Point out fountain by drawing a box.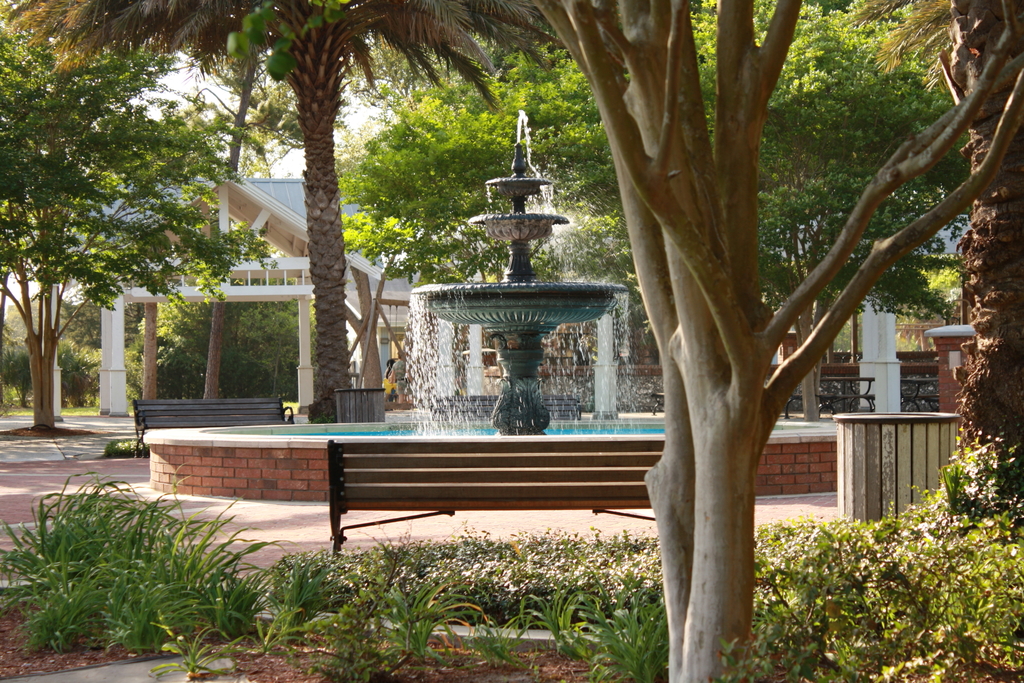
{"left": 143, "top": 101, "right": 836, "bottom": 510}.
